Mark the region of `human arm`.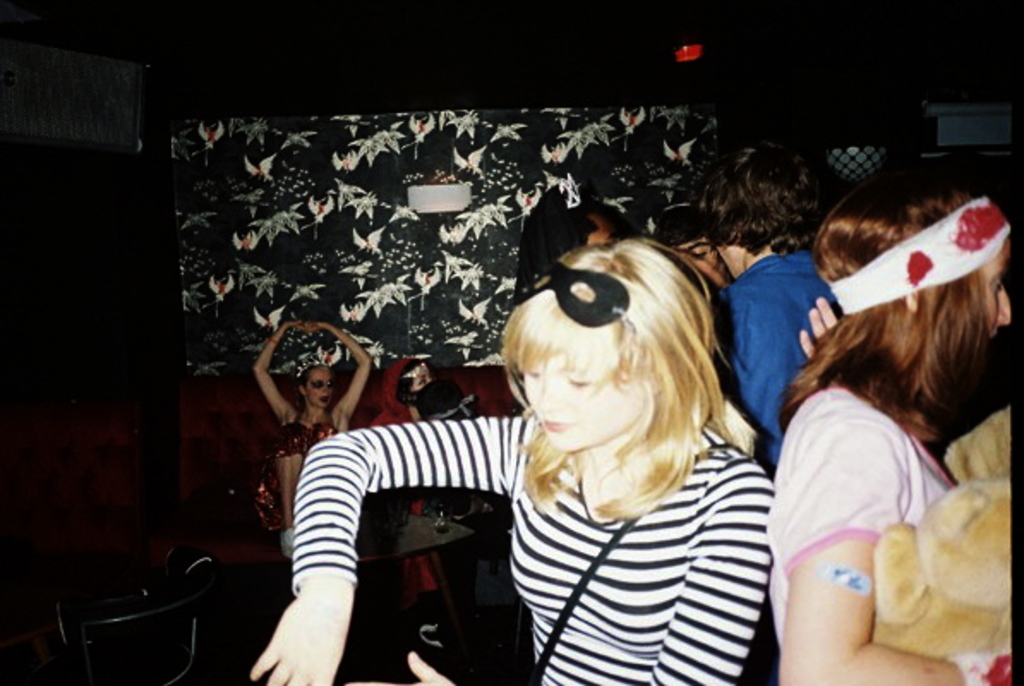
Region: <region>791, 280, 847, 358</region>.
